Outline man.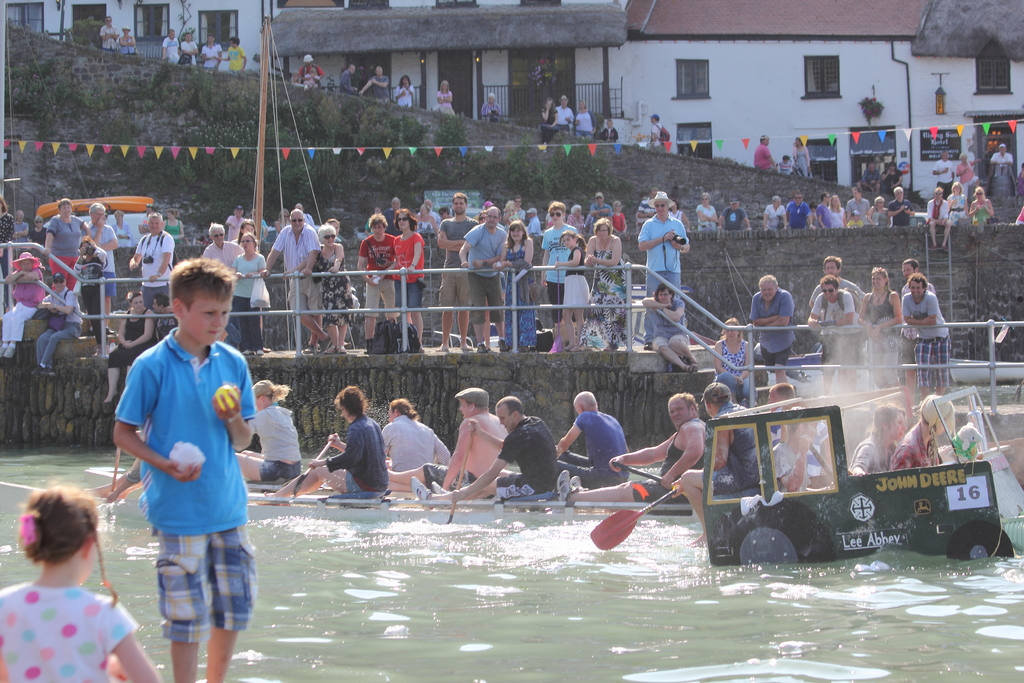
Outline: <region>887, 186, 913, 226</region>.
